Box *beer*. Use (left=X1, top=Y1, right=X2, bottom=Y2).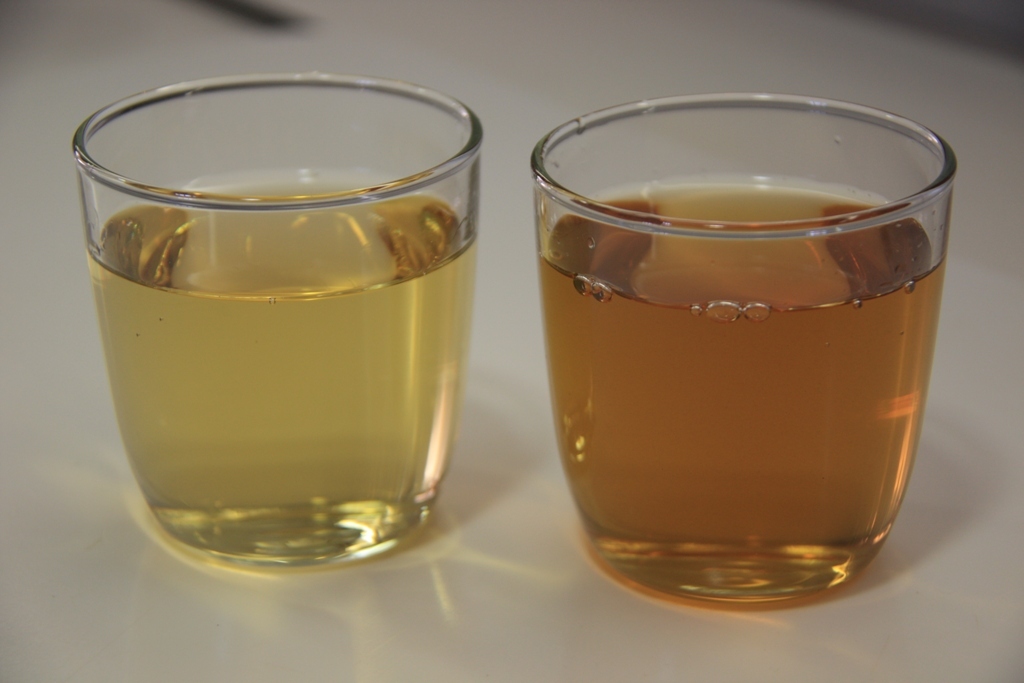
(left=536, top=175, right=950, bottom=606).
